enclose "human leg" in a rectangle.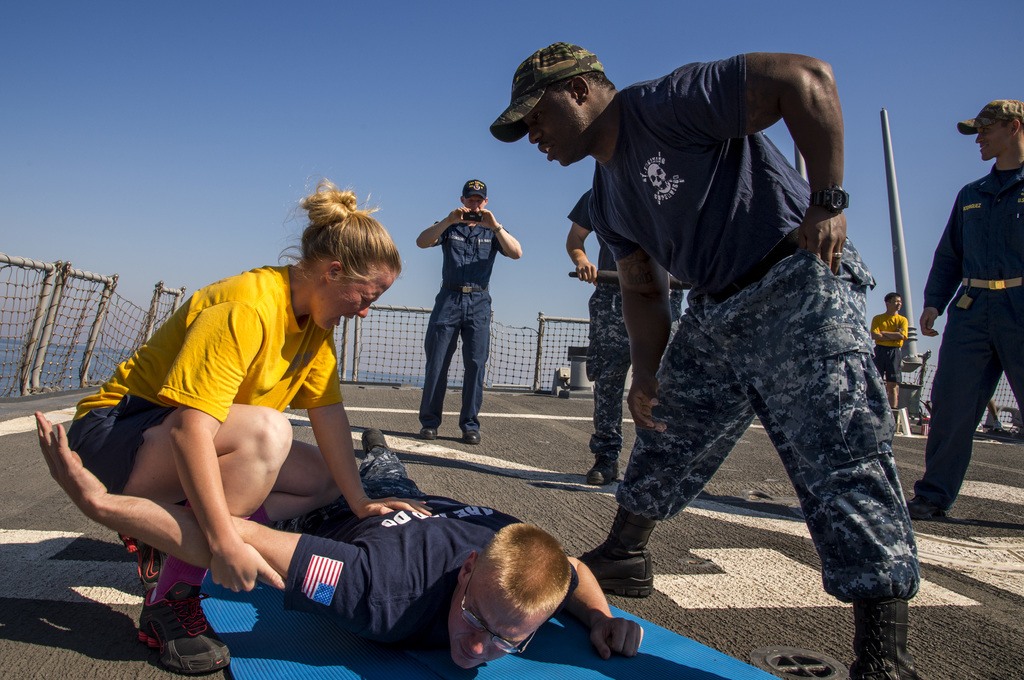
<box>52,392,294,670</box>.
